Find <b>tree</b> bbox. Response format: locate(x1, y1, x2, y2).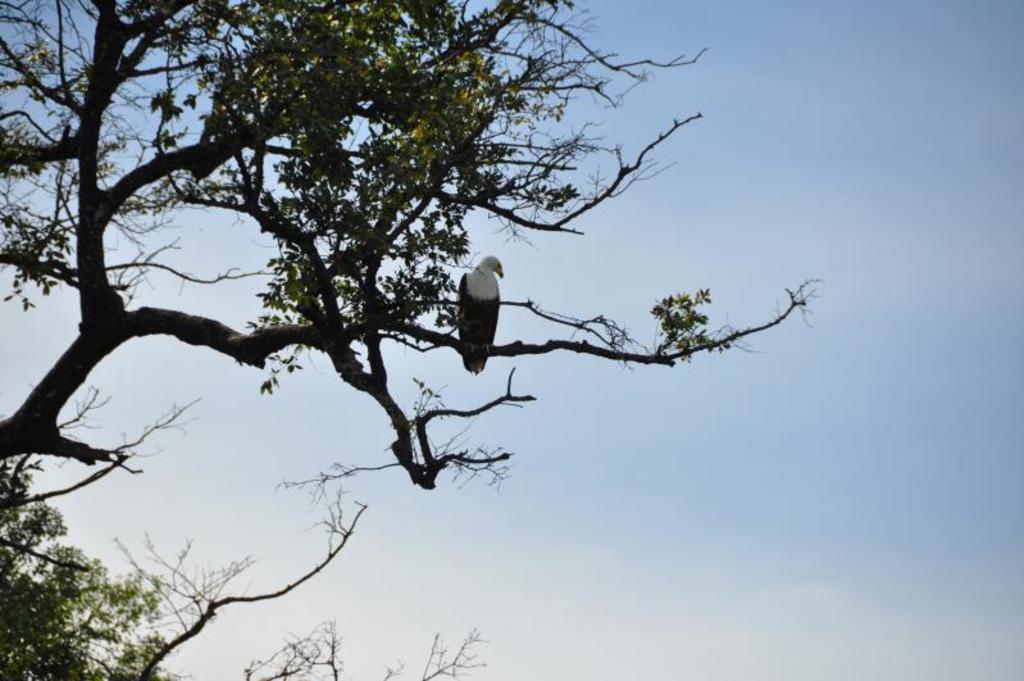
locate(13, 4, 780, 604).
